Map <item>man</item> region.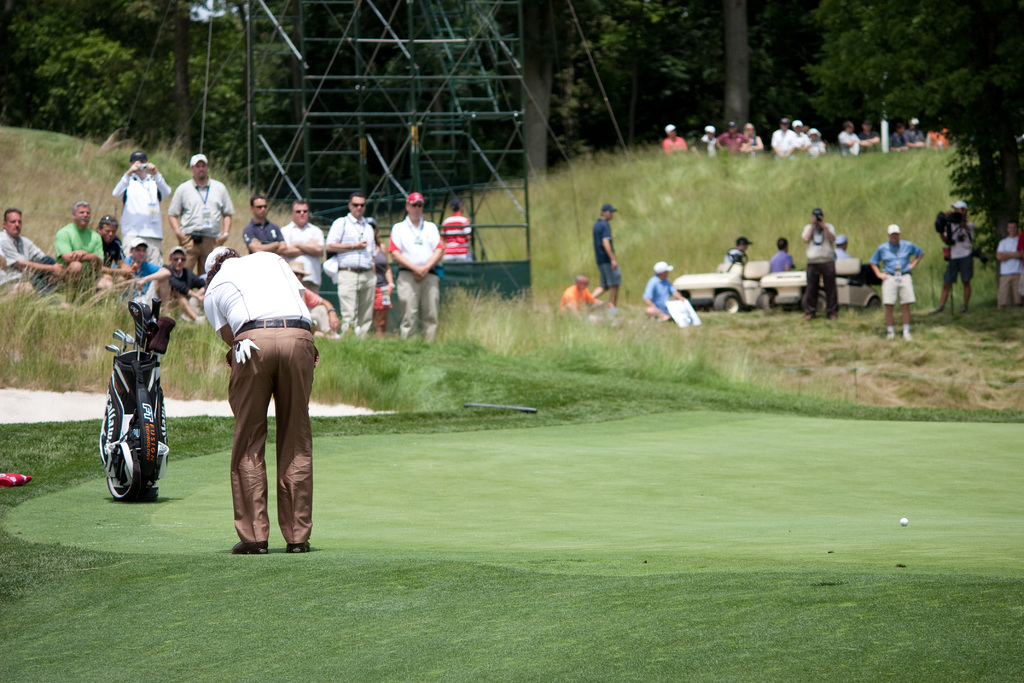
Mapped to pyautogui.locateOnScreen(328, 190, 376, 338).
